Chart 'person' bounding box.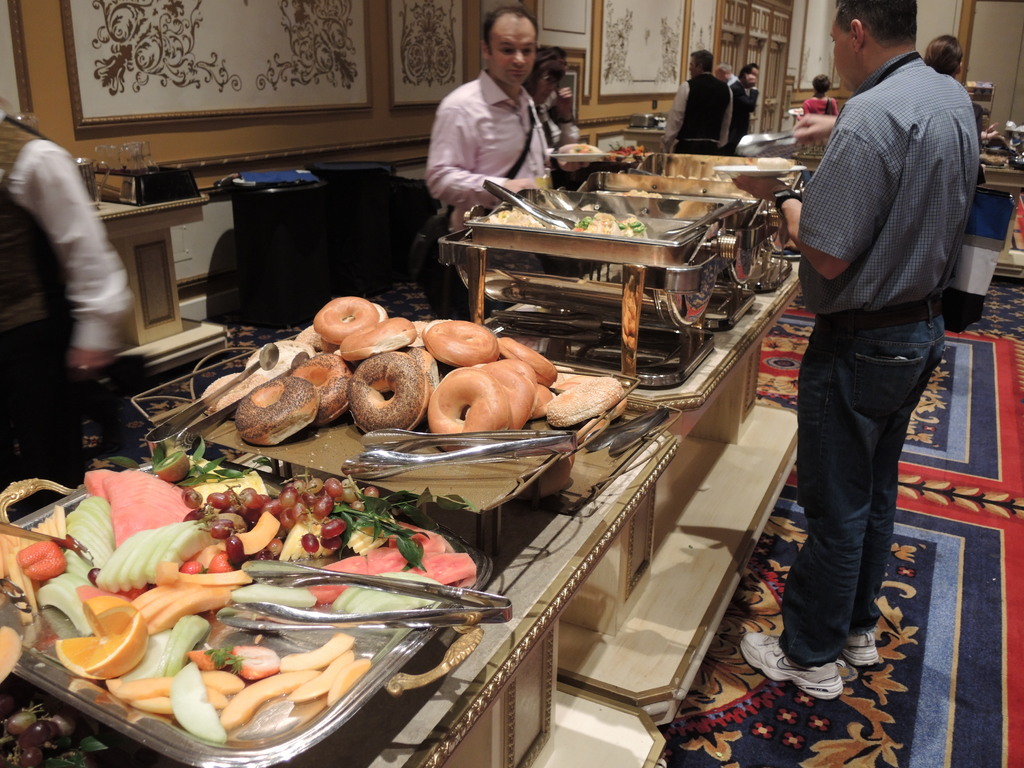
Charted: BBox(421, 9, 563, 237).
